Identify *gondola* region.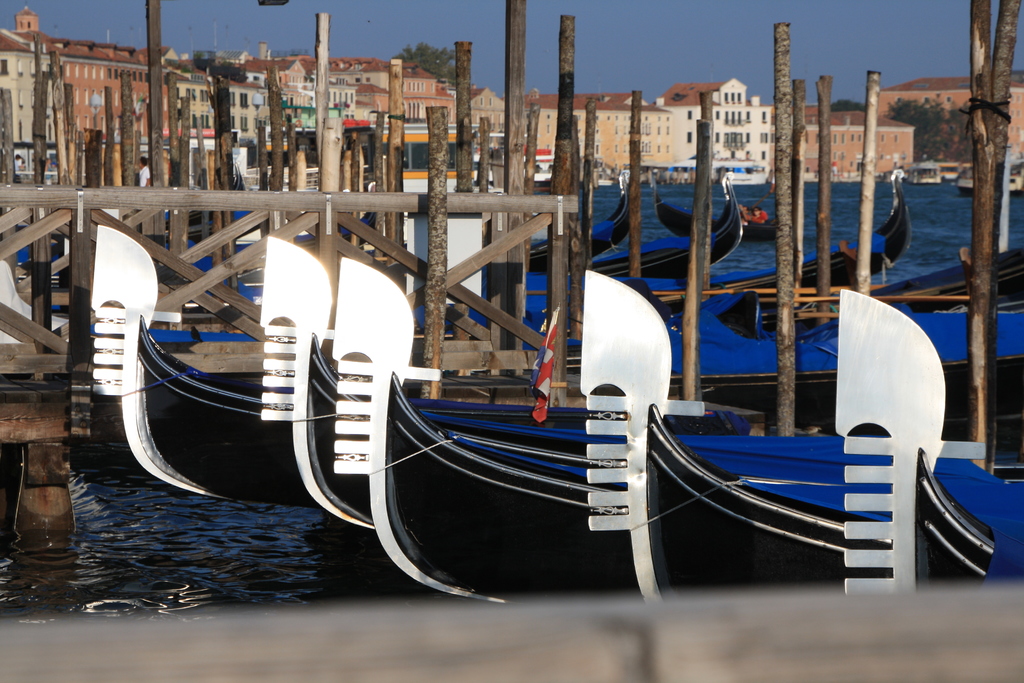
Region: box=[833, 280, 1023, 614].
